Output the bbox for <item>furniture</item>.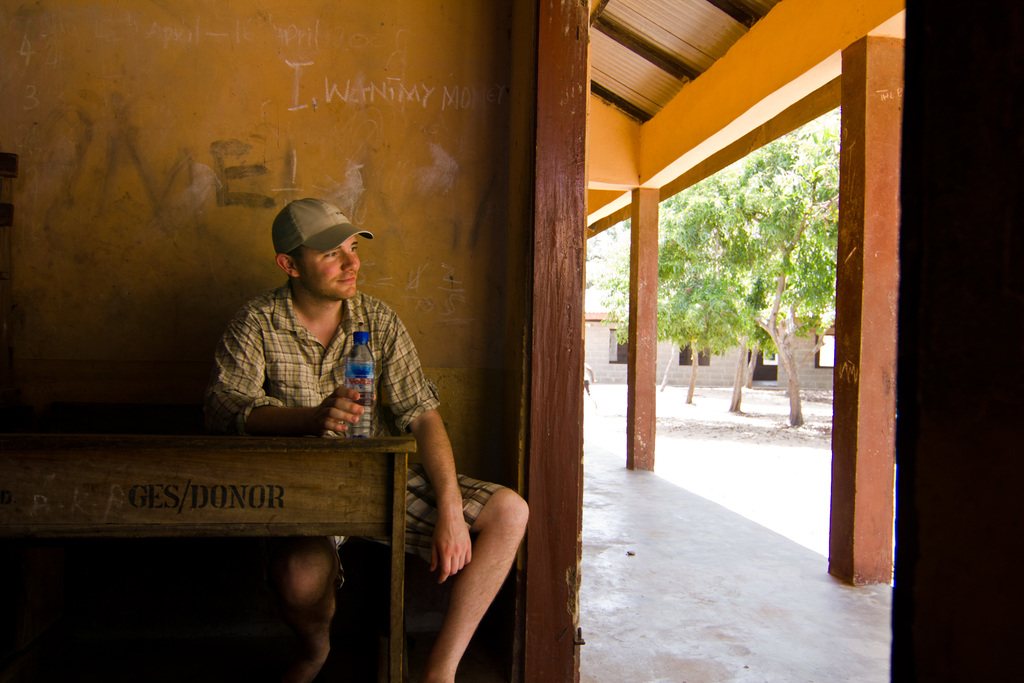
BBox(0, 151, 14, 341).
